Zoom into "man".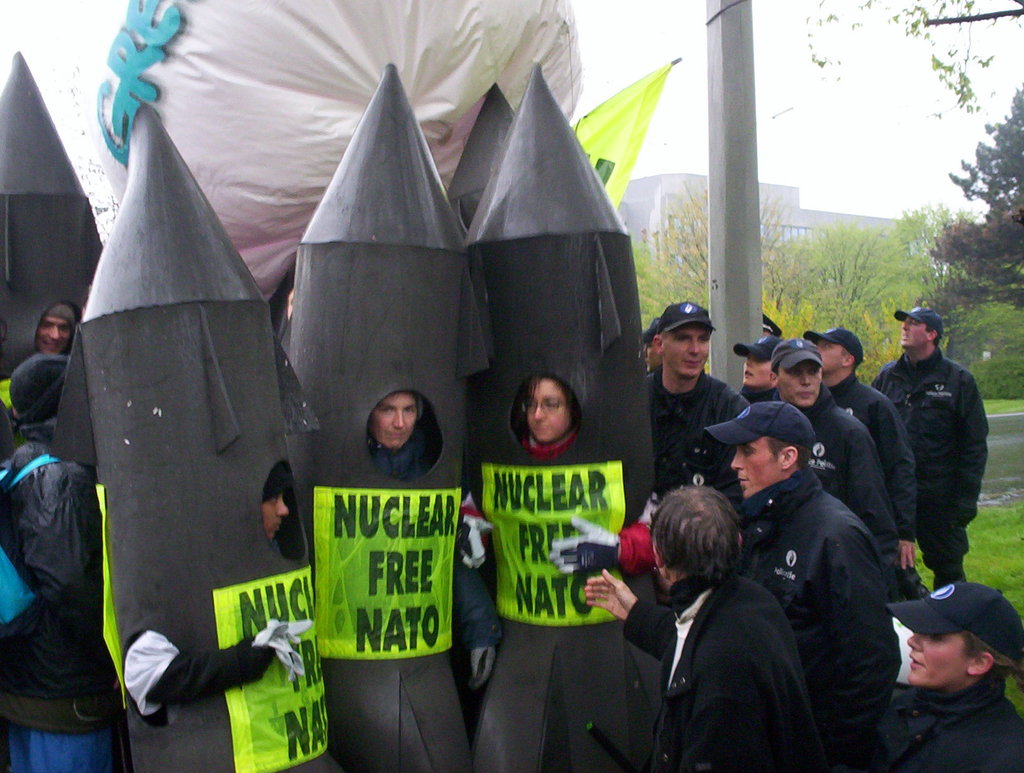
Zoom target: {"left": 308, "top": 386, "right": 505, "bottom": 772}.
